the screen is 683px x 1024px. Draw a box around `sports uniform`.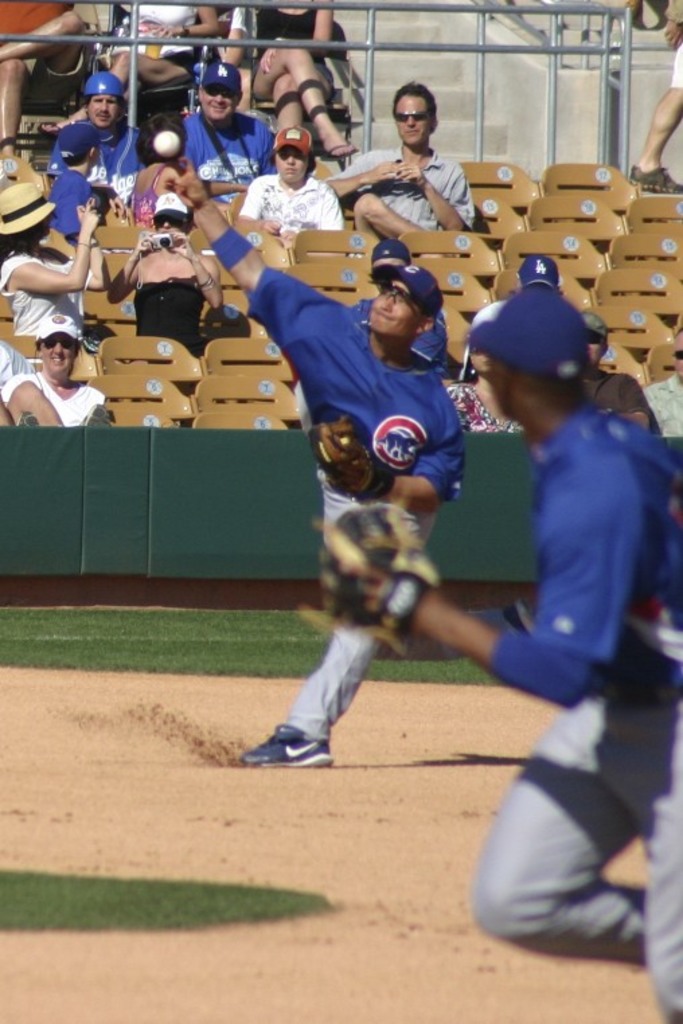
left=484, top=404, right=676, bottom=1023.
